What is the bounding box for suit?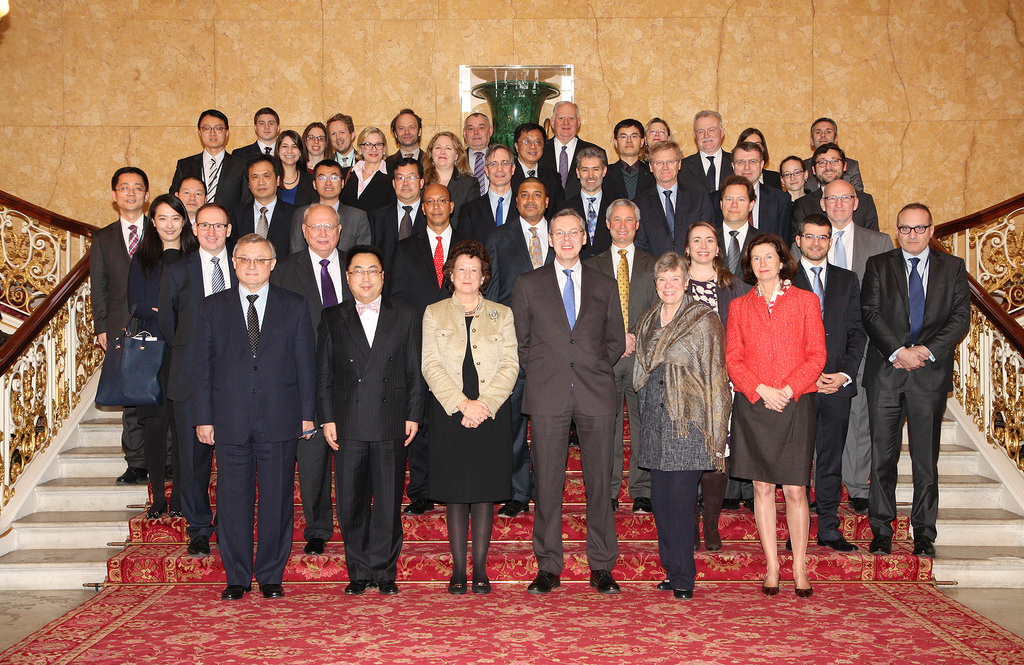
x1=849, y1=199, x2=972, y2=566.
